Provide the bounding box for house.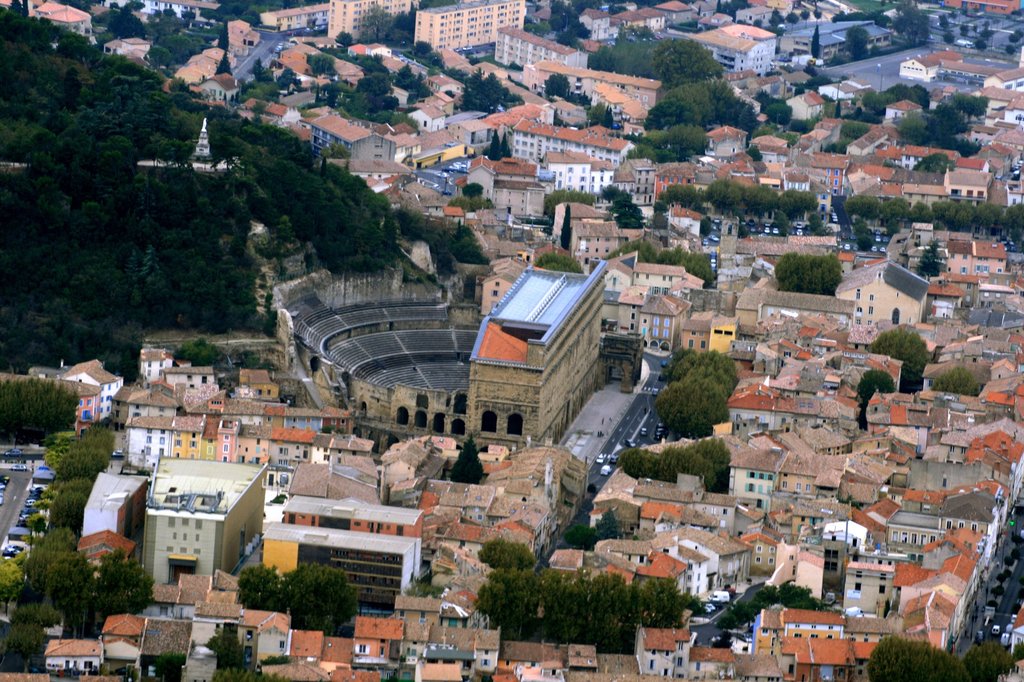
box(944, 440, 993, 487).
